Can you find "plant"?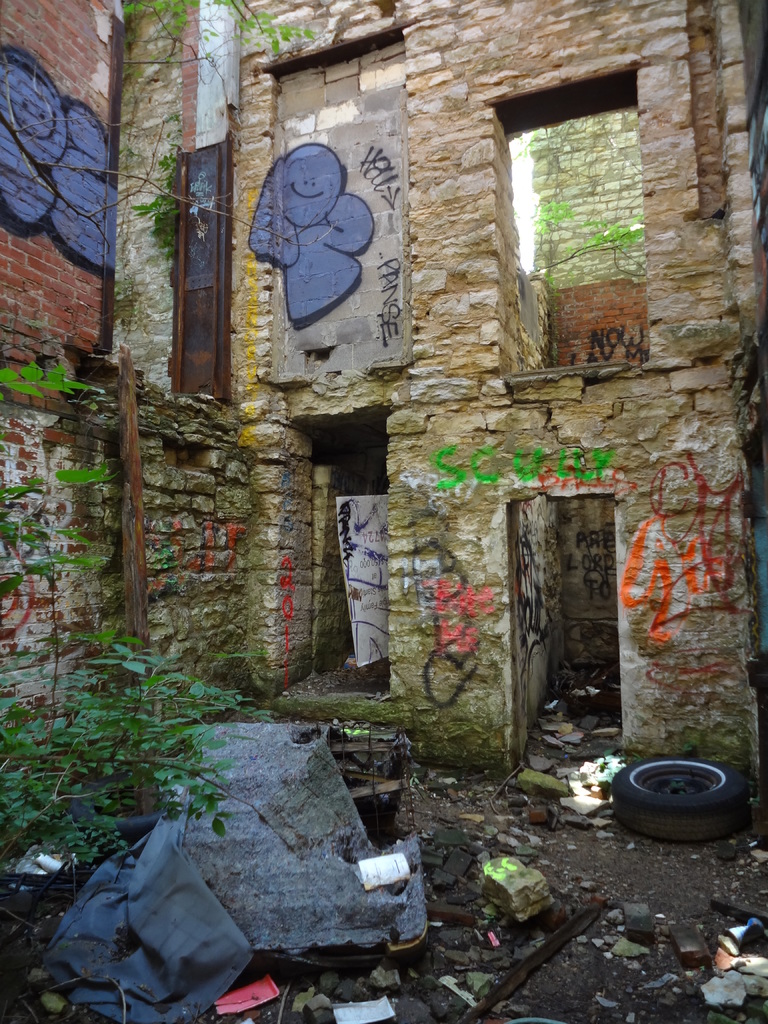
Yes, bounding box: 536/195/582/239.
